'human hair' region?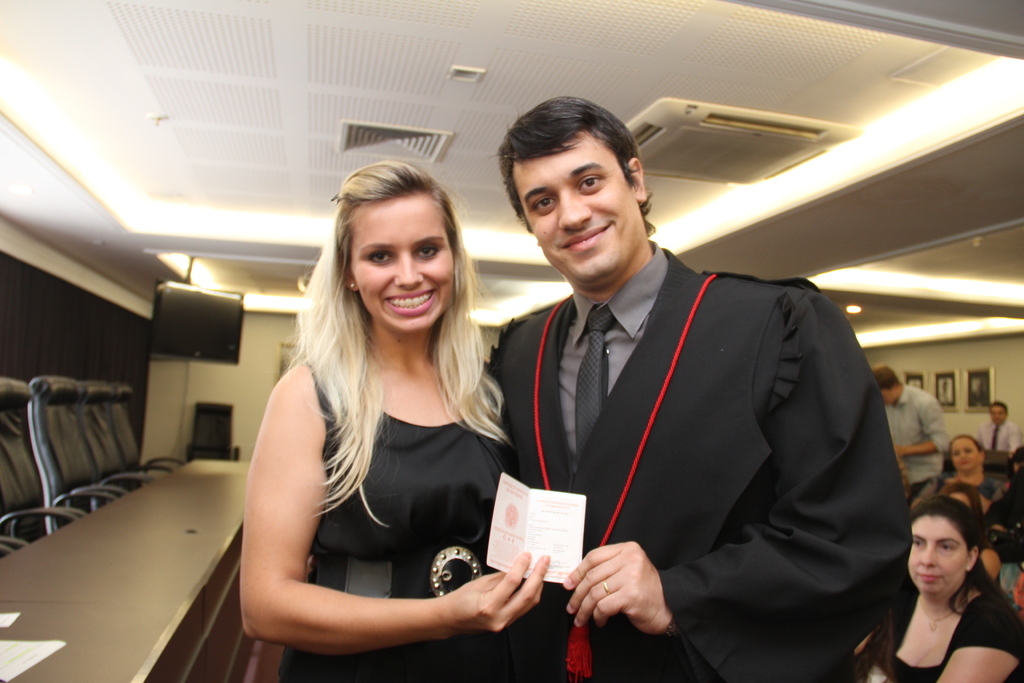
<box>915,494,1011,620</box>
